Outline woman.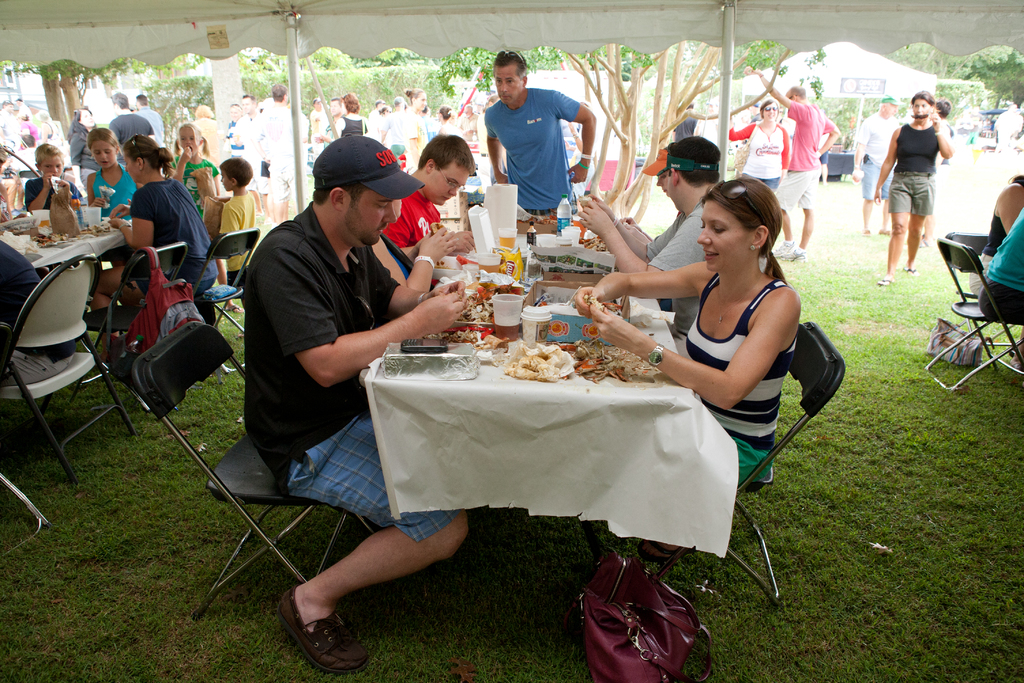
Outline: [226,103,245,157].
